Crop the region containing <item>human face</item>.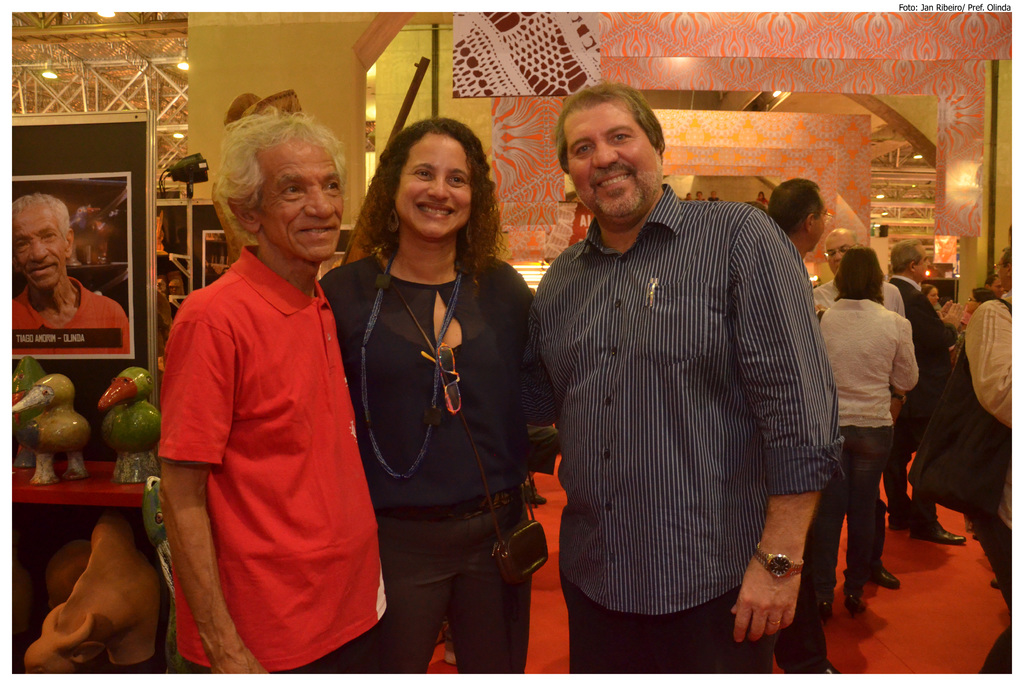
Crop region: region(396, 132, 472, 235).
